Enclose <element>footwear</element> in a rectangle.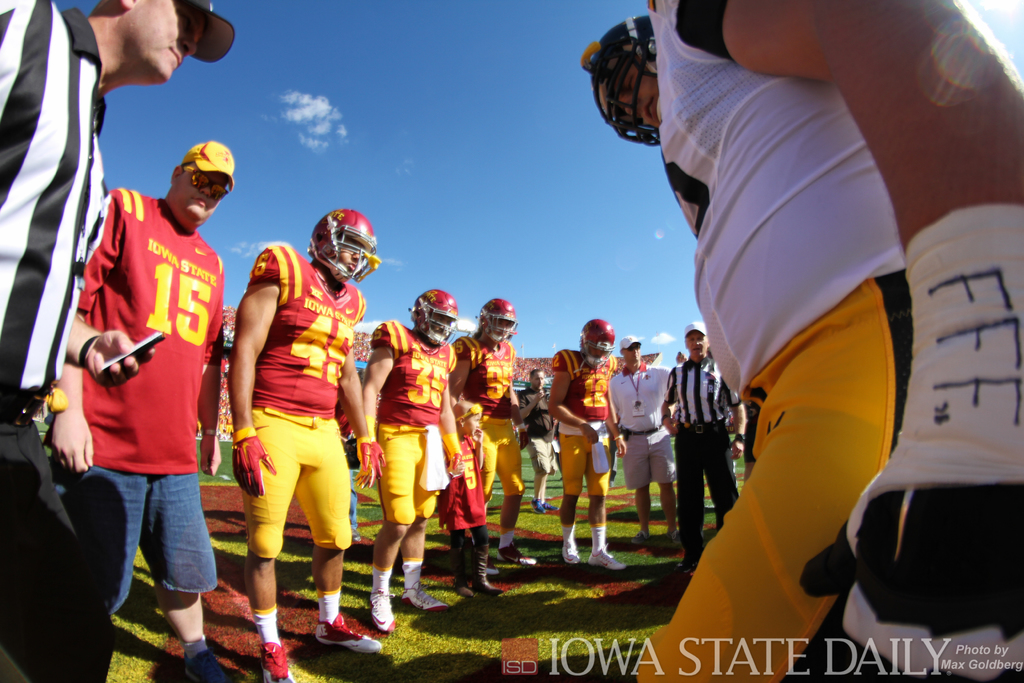
bbox(250, 637, 303, 682).
